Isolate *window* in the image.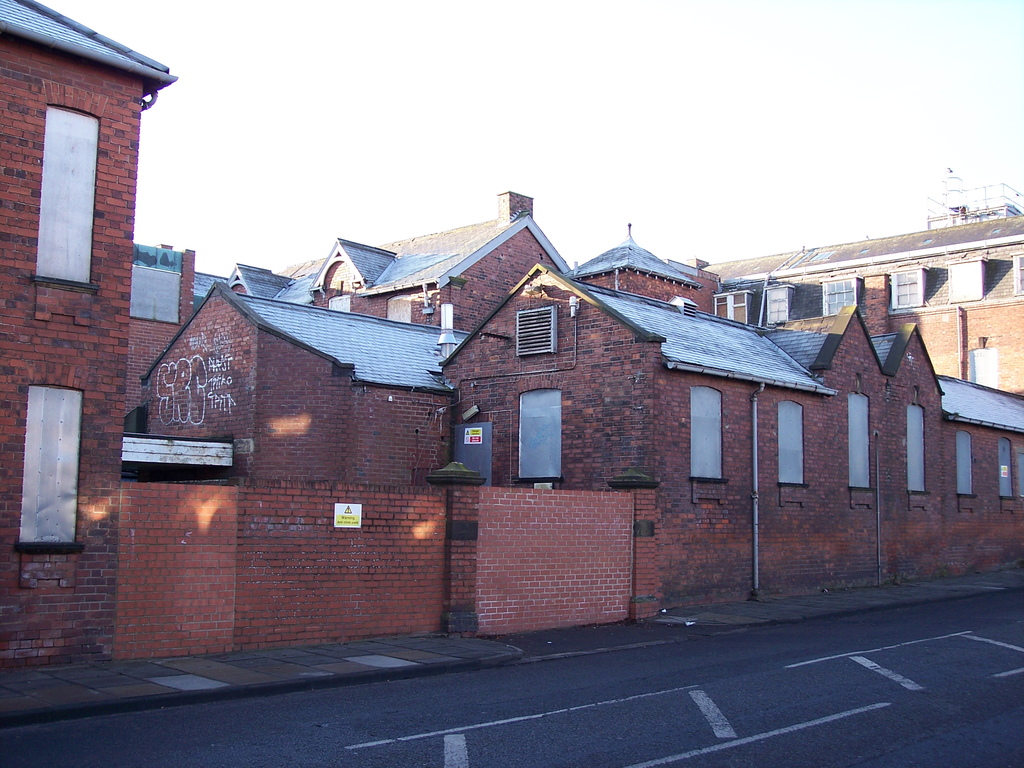
Isolated region: locate(954, 429, 979, 500).
